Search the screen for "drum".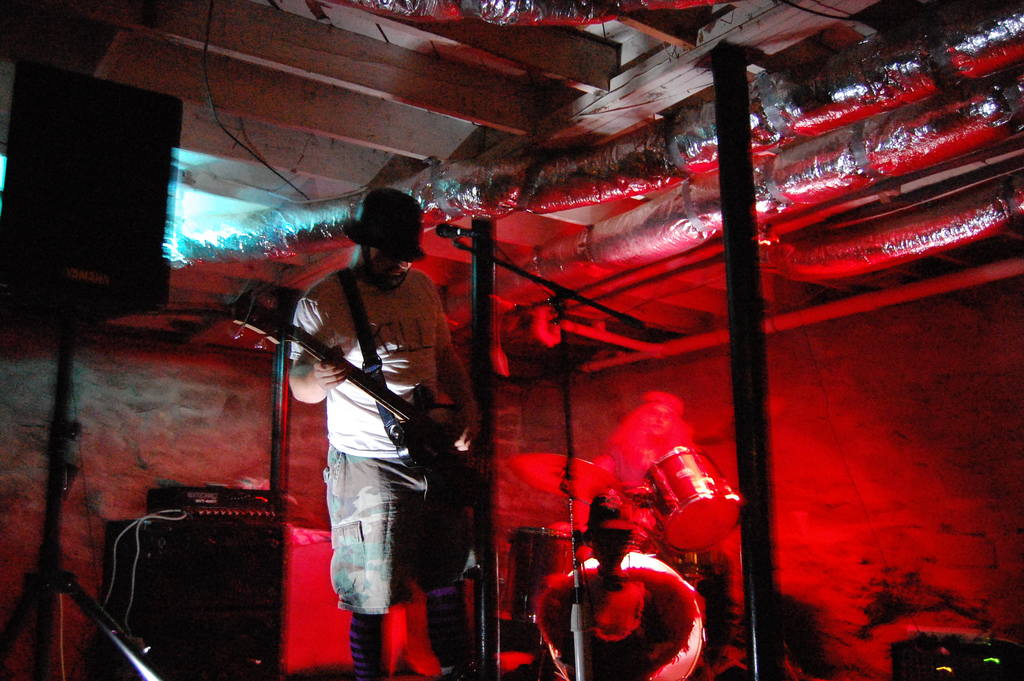
Found at region(505, 527, 591, 625).
